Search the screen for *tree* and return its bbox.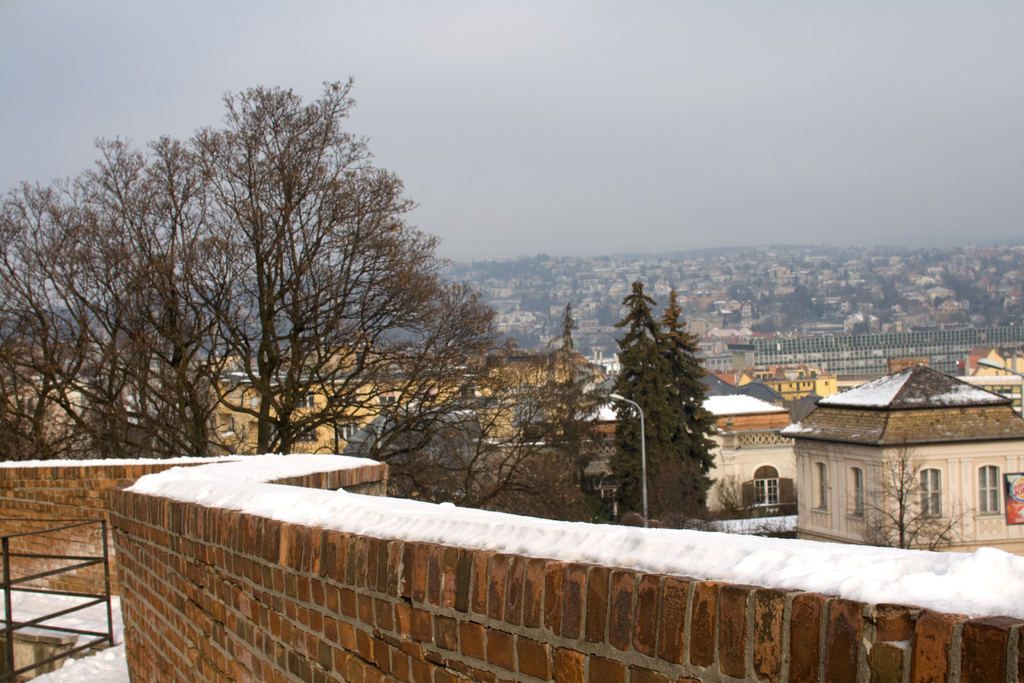
Found: pyautogui.locateOnScreen(1002, 305, 1023, 329).
